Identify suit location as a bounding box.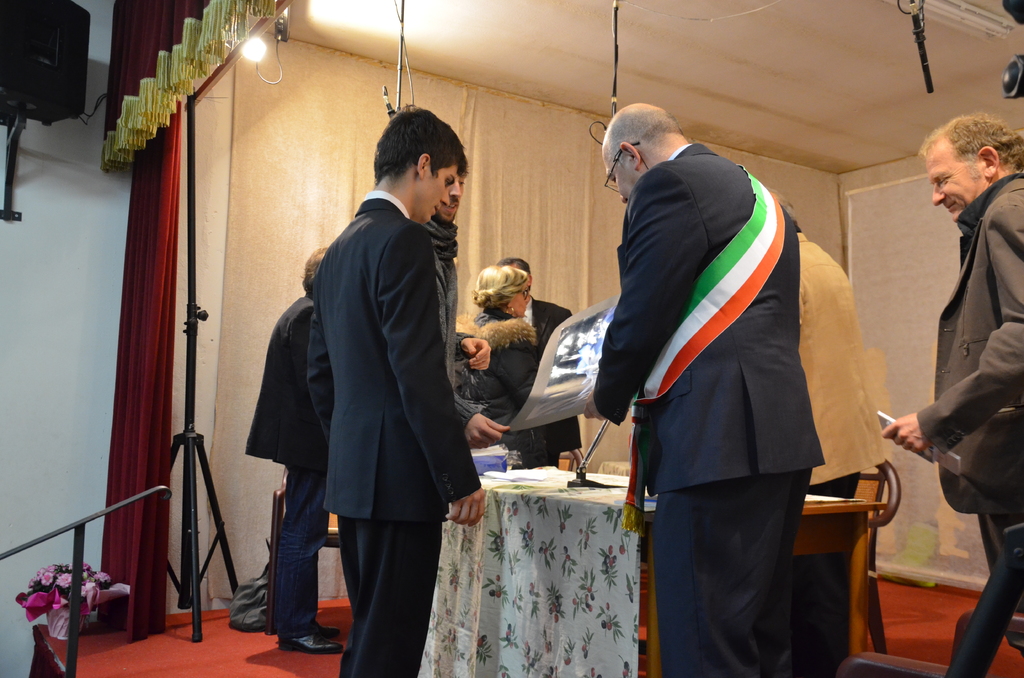
region(799, 230, 888, 677).
